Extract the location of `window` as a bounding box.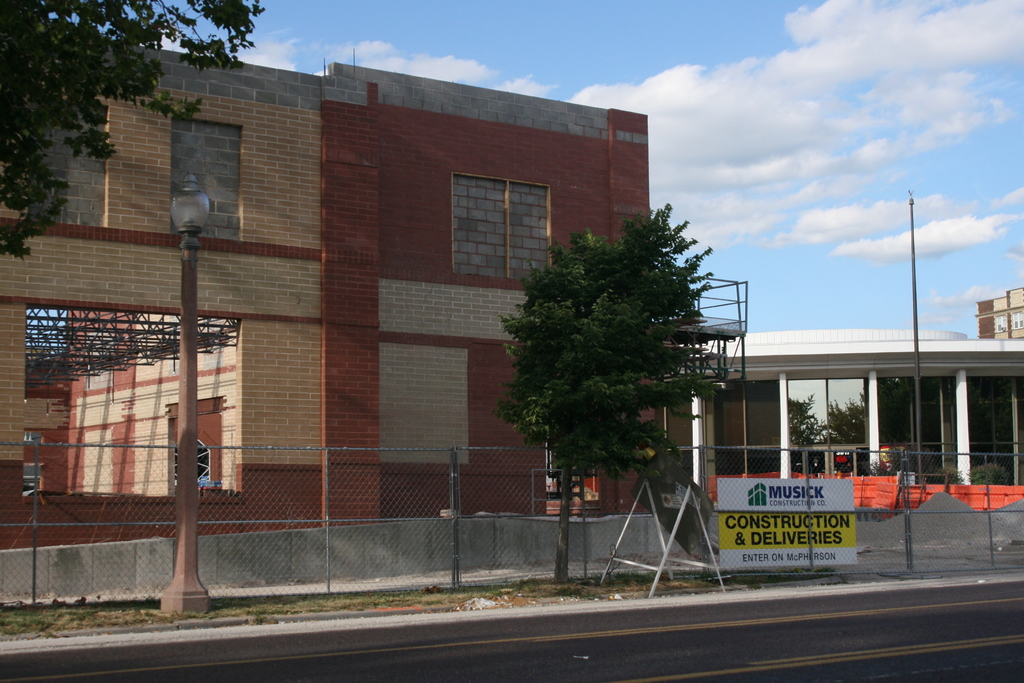
<box>170,436,207,490</box>.
